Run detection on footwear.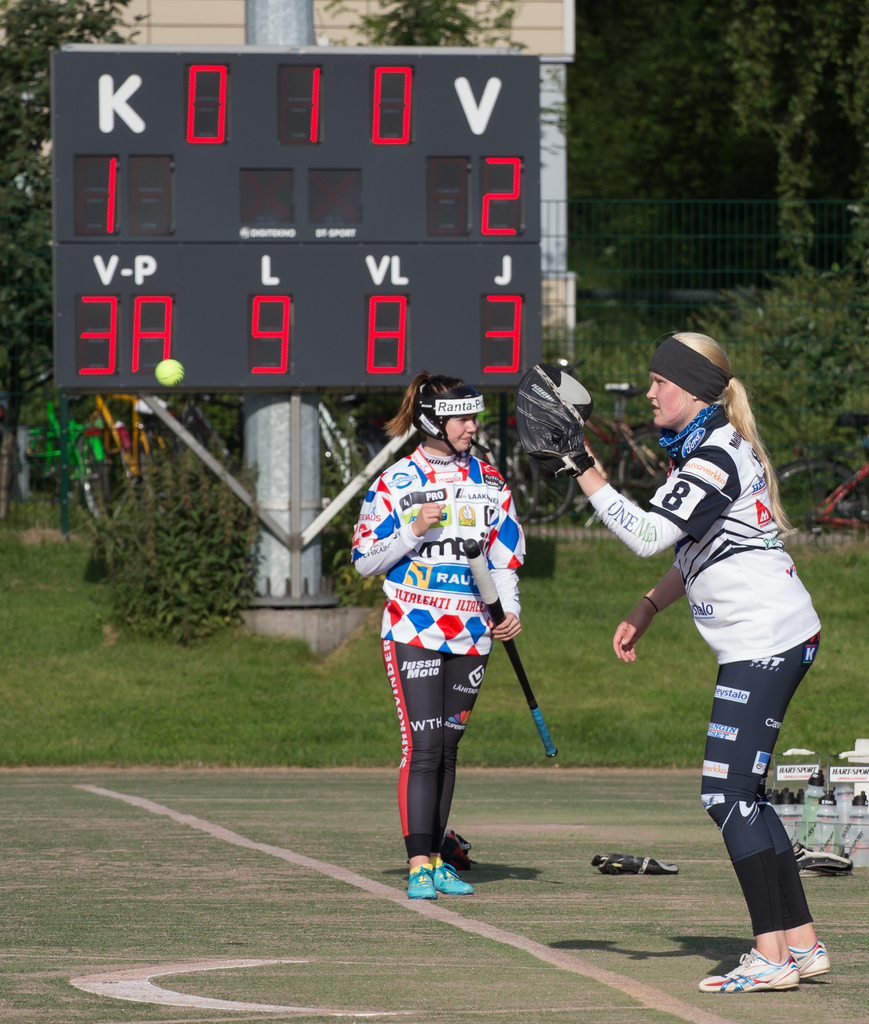
Result: [left=782, top=938, right=827, bottom=977].
